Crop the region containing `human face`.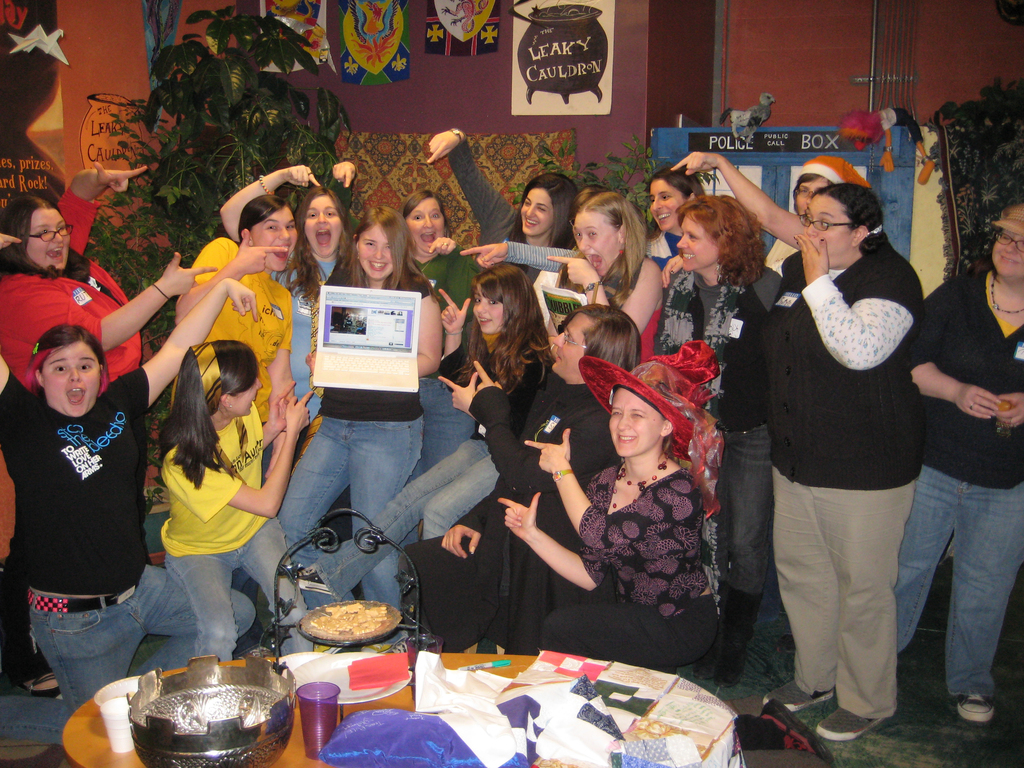
Crop region: region(232, 376, 255, 419).
